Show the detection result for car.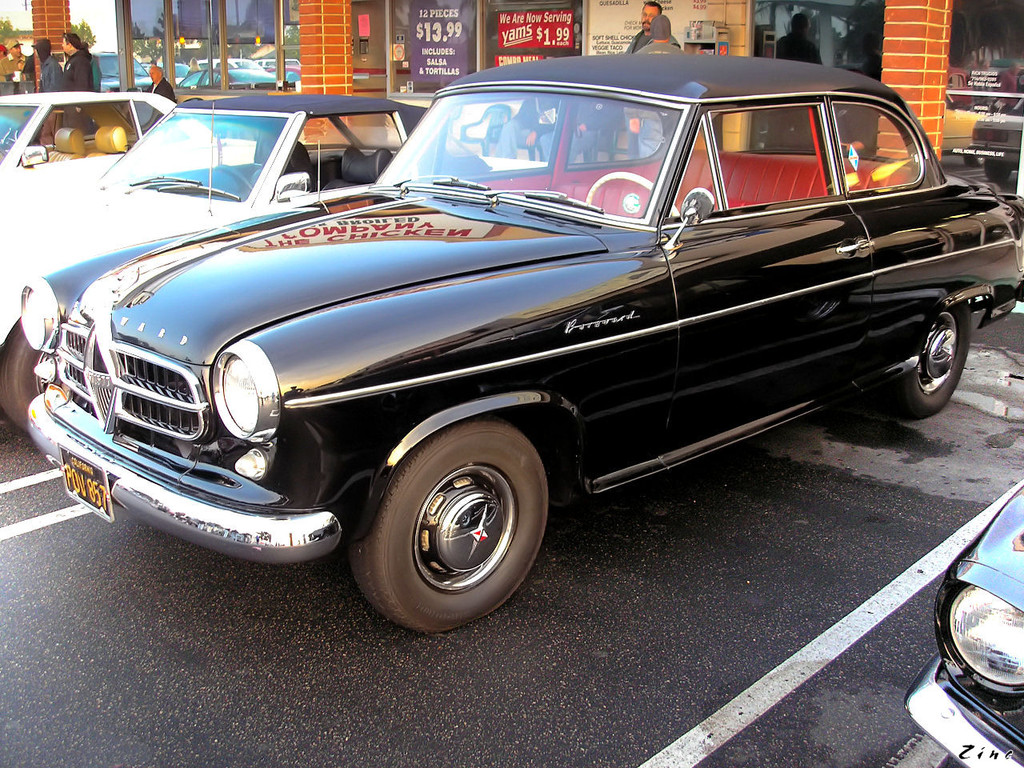
bbox=(0, 84, 552, 426).
